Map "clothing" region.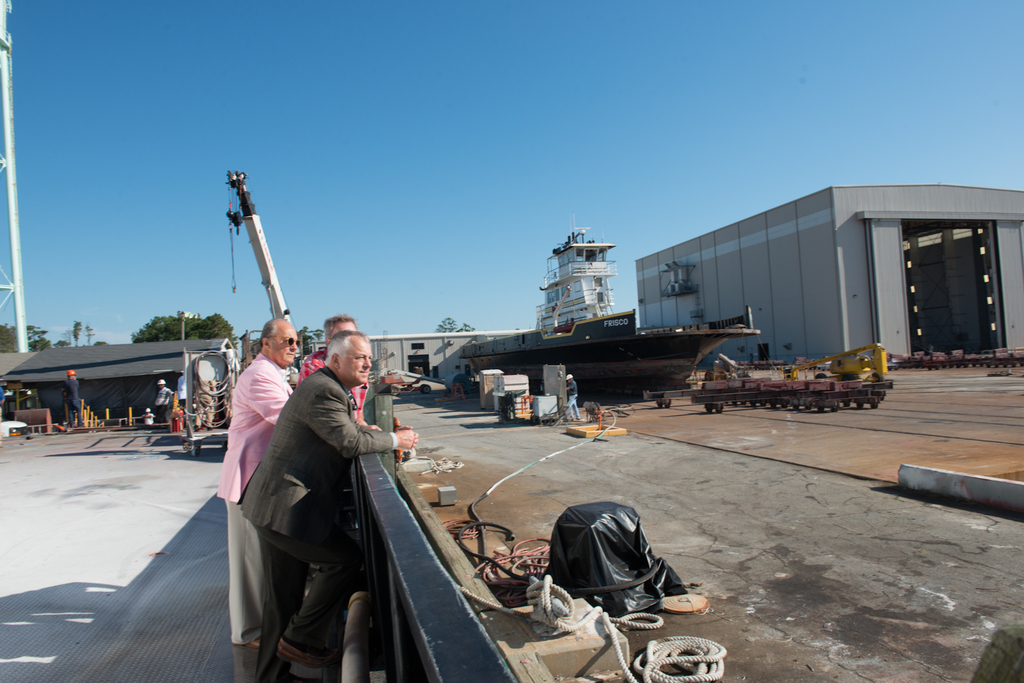
Mapped to x1=228 y1=316 x2=448 y2=672.
